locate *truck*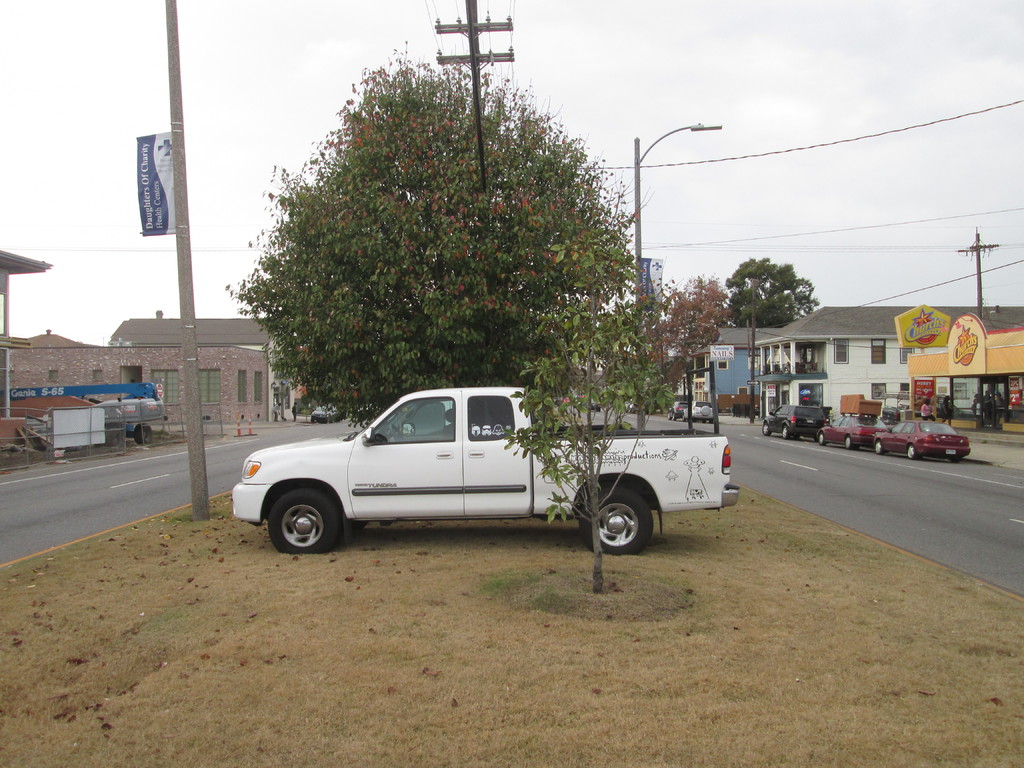
231 385 709 561
